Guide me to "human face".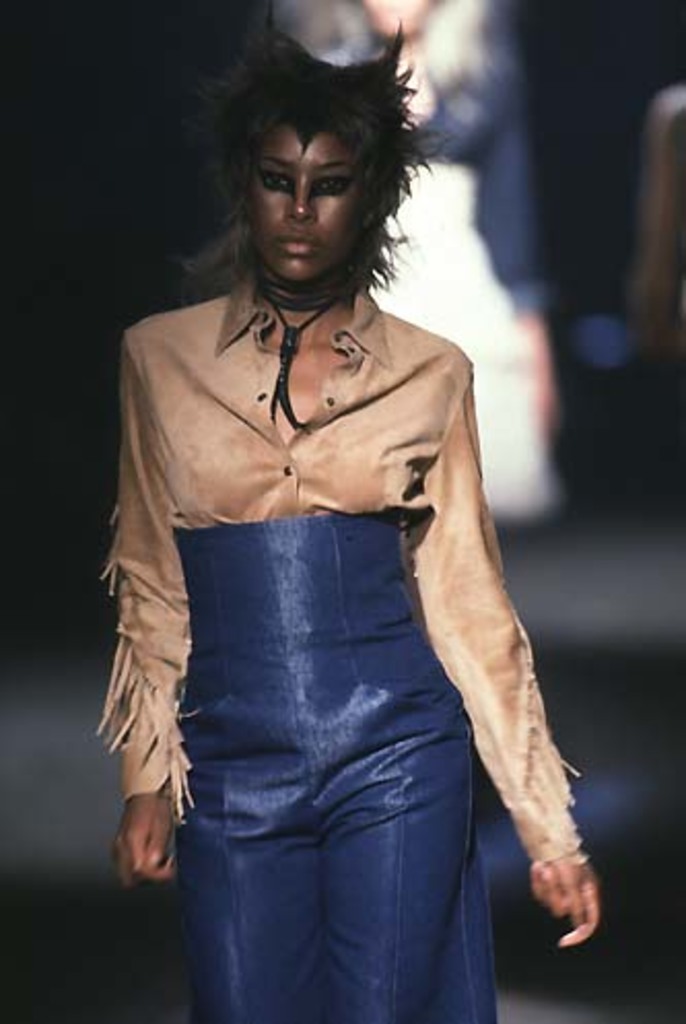
Guidance: (253, 132, 367, 282).
